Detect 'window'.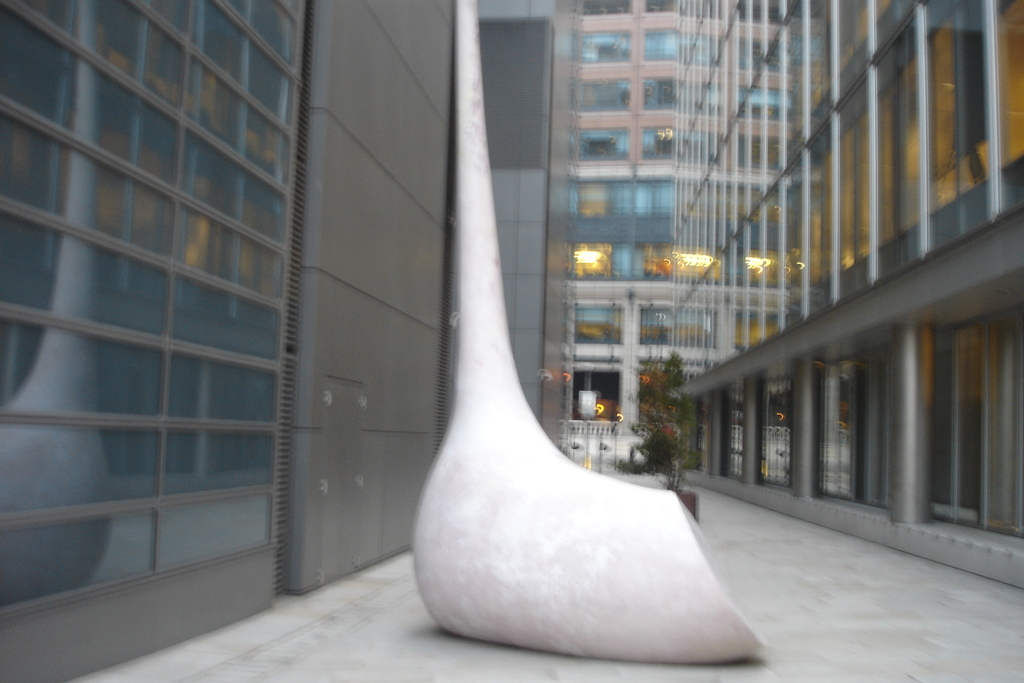
Detected at box=[641, 75, 677, 110].
